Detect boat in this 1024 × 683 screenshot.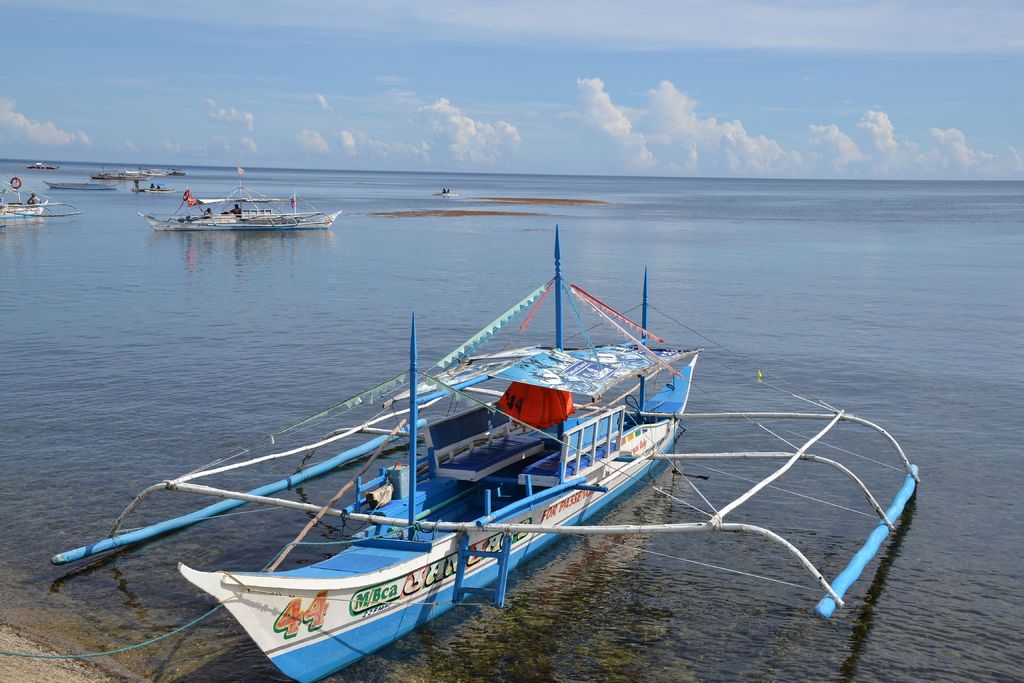
Detection: detection(0, 172, 50, 219).
